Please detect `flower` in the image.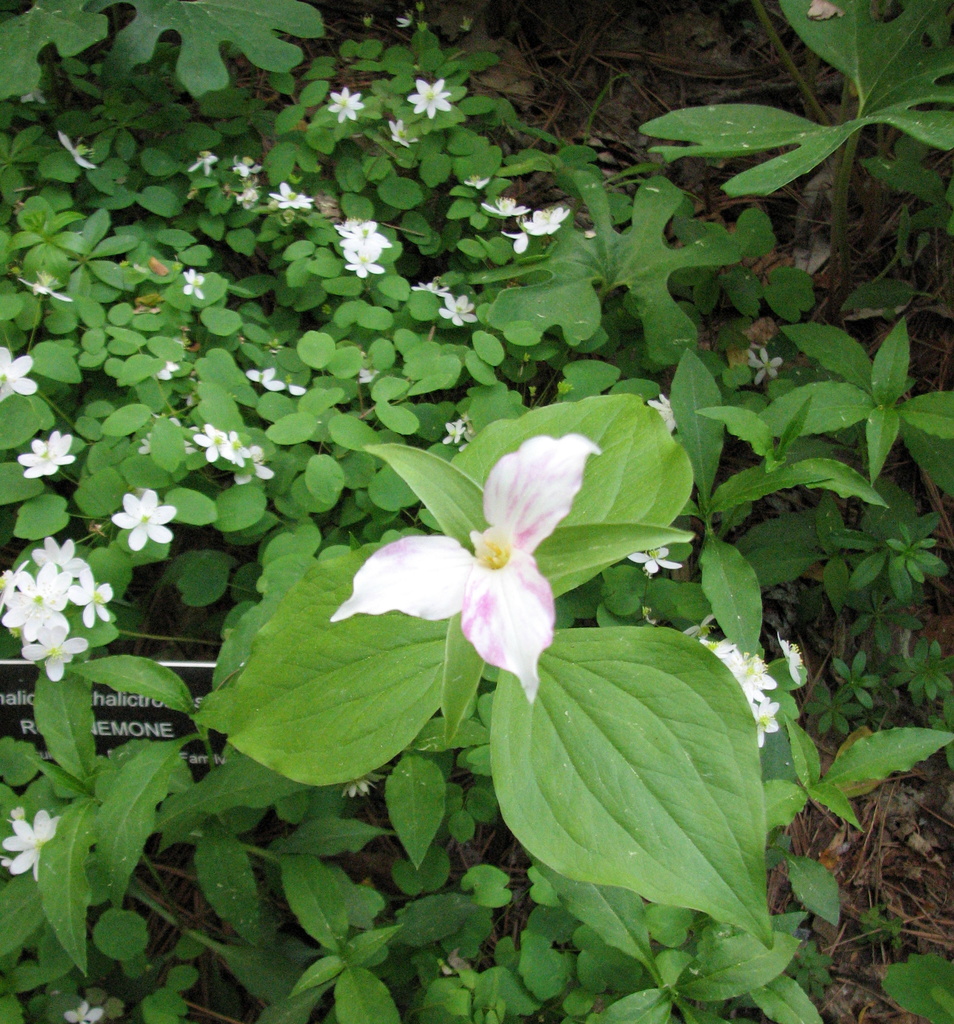
(16, 269, 77, 304).
